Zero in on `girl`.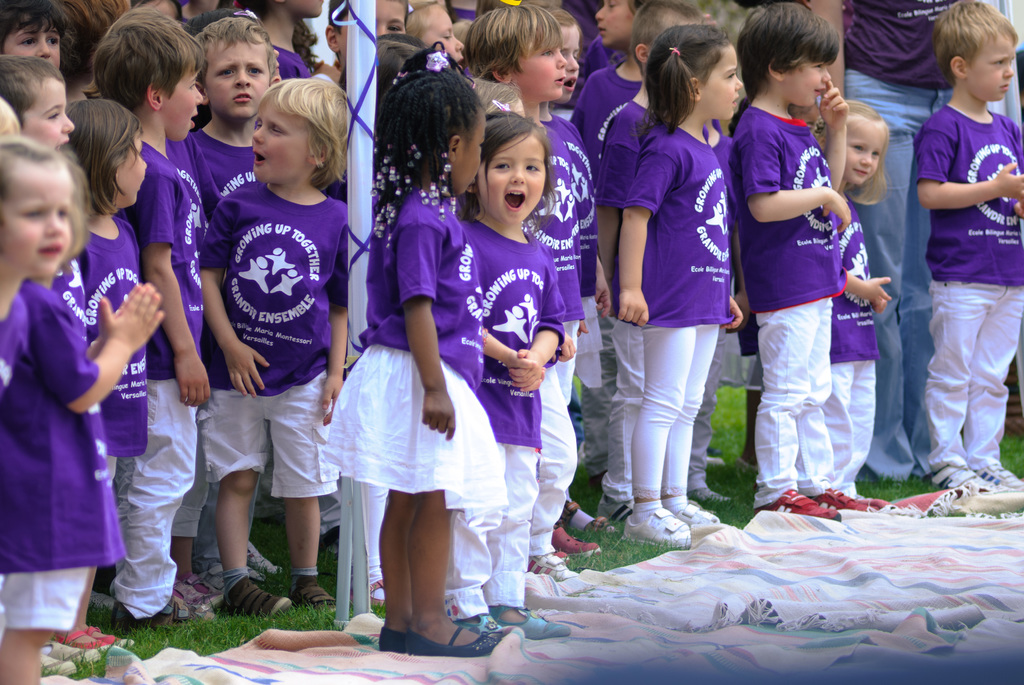
Zeroed in: Rect(0, 131, 88, 411).
